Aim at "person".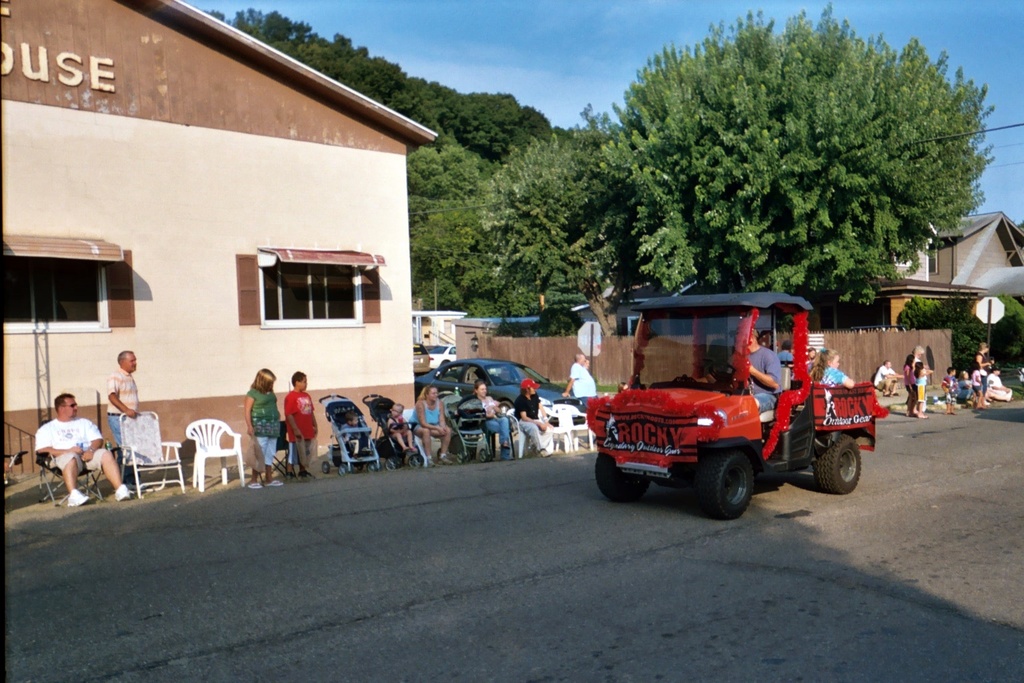
Aimed at region(284, 372, 326, 461).
